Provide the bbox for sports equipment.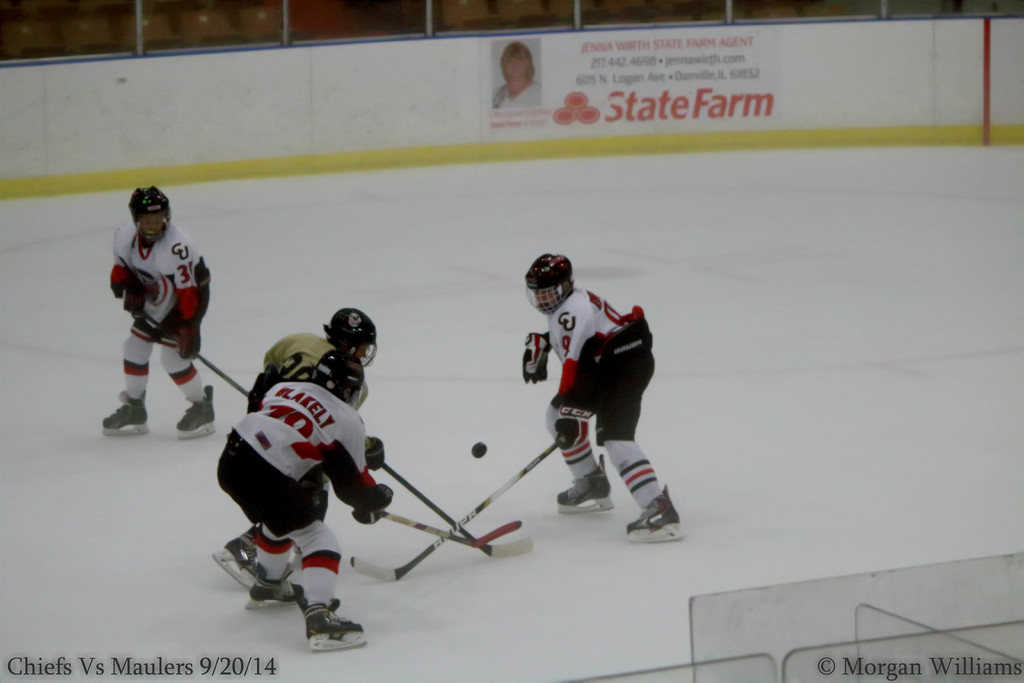
[left=519, top=331, right=551, bottom=382].
